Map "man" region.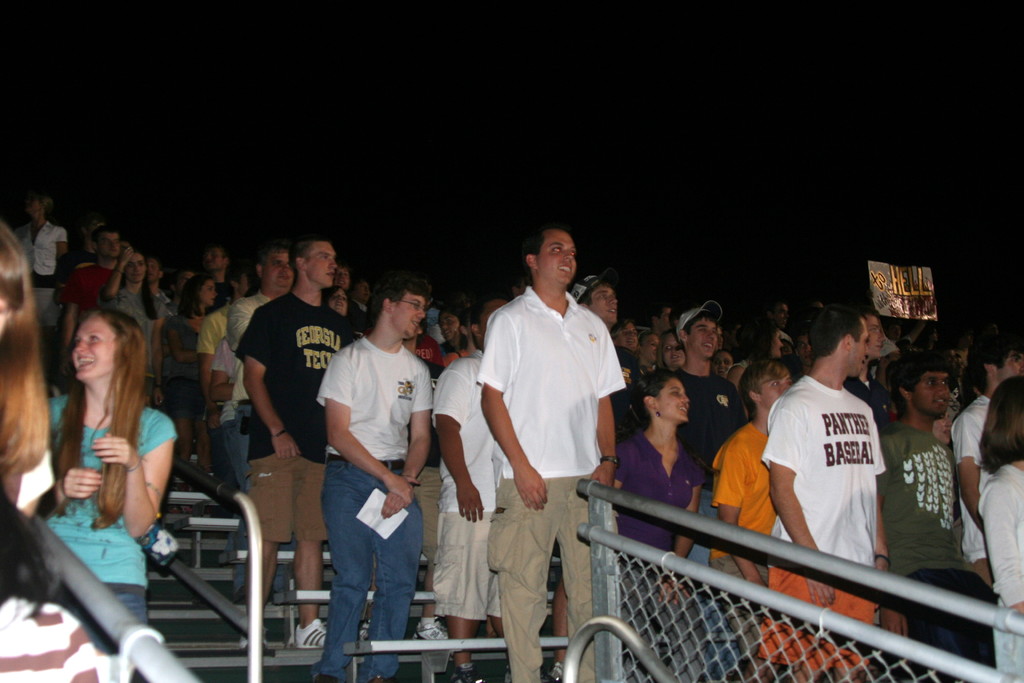
Mapped to {"left": 476, "top": 226, "right": 627, "bottom": 682}.
